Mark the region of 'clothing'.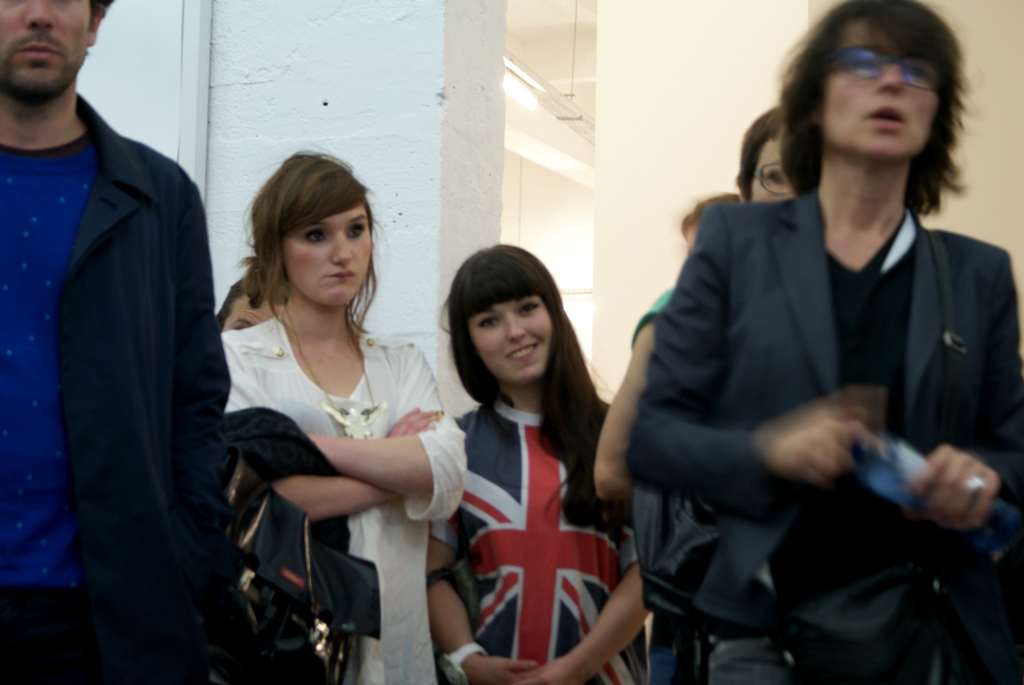
Region: <region>218, 309, 468, 684</region>.
